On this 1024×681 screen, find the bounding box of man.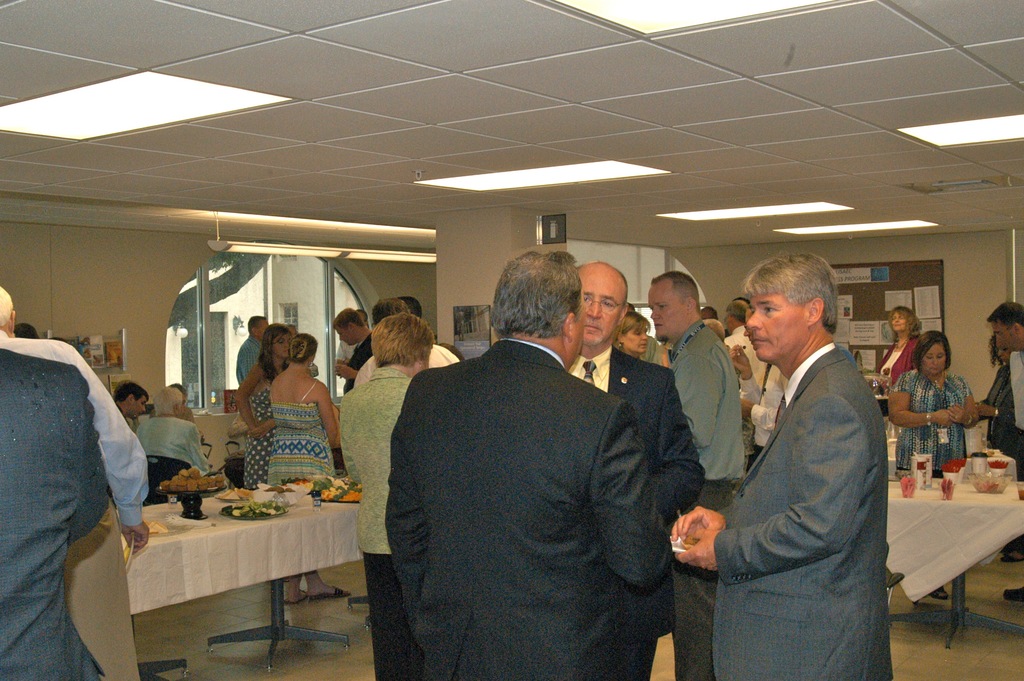
Bounding box: detection(988, 300, 1023, 597).
